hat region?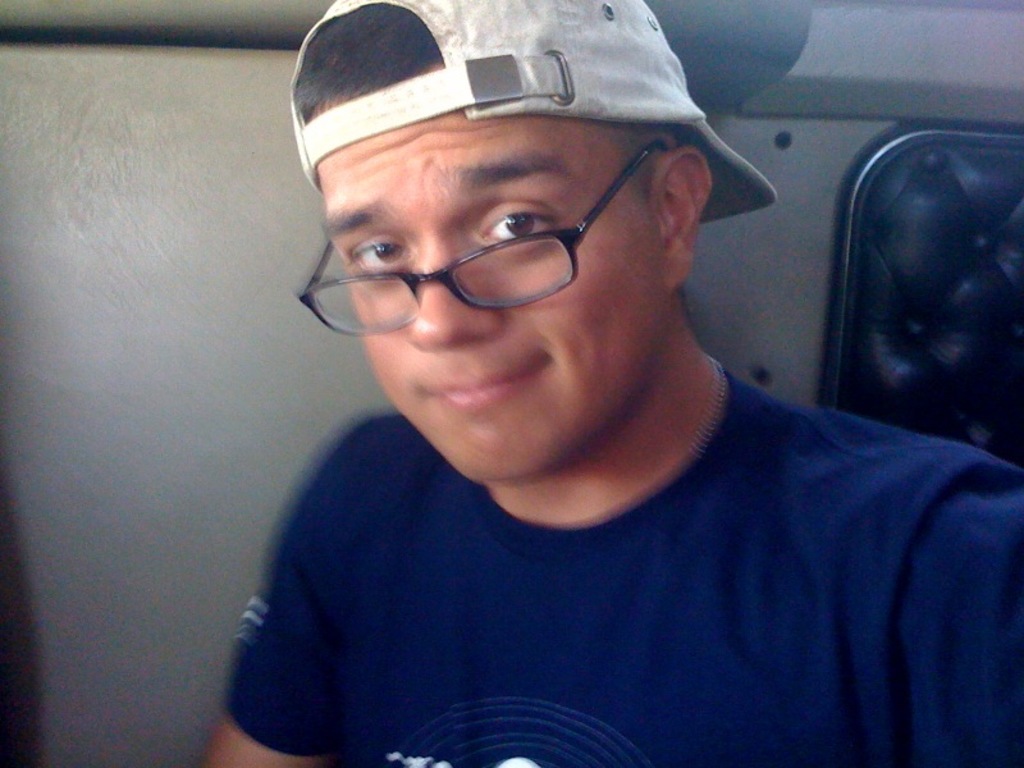
[288,0,778,225]
